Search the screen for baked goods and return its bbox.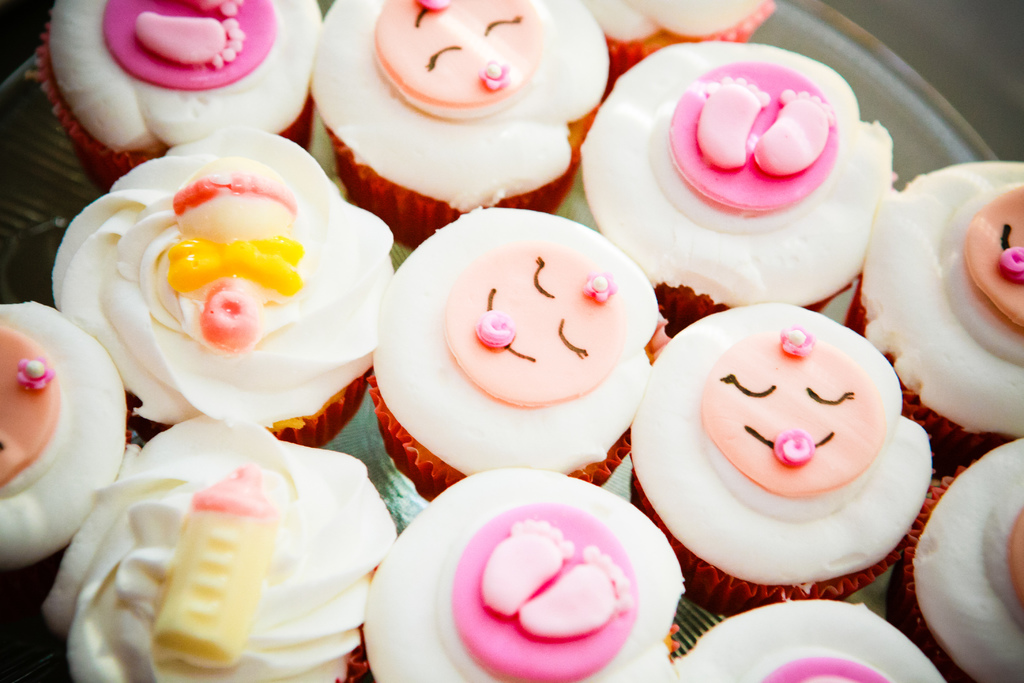
Found: bbox(840, 161, 1023, 457).
